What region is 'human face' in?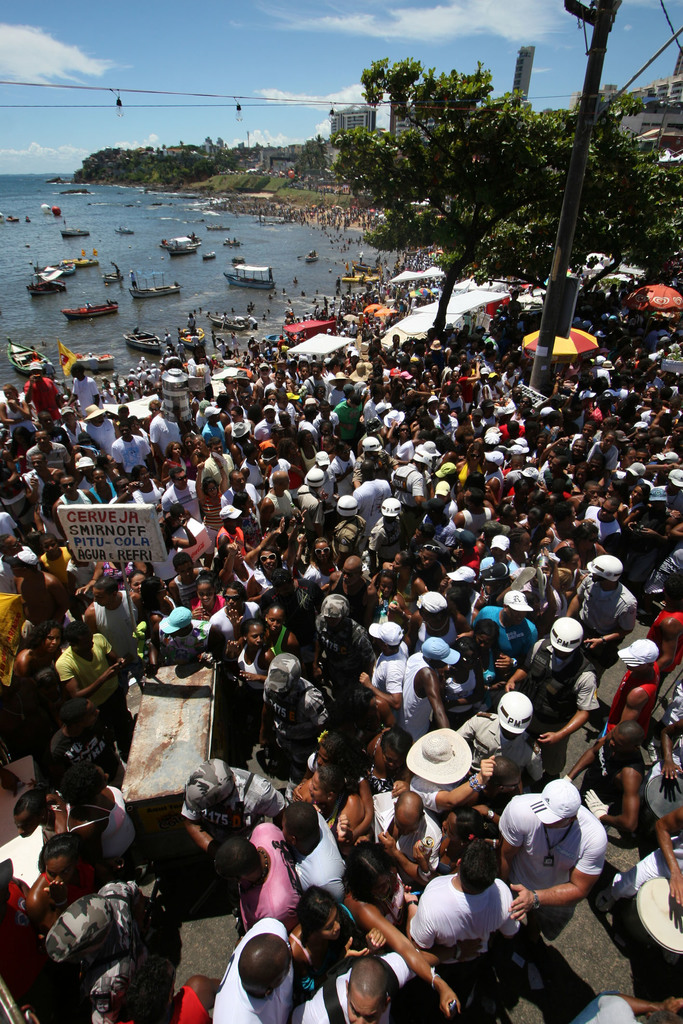
[671,427,681,437].
